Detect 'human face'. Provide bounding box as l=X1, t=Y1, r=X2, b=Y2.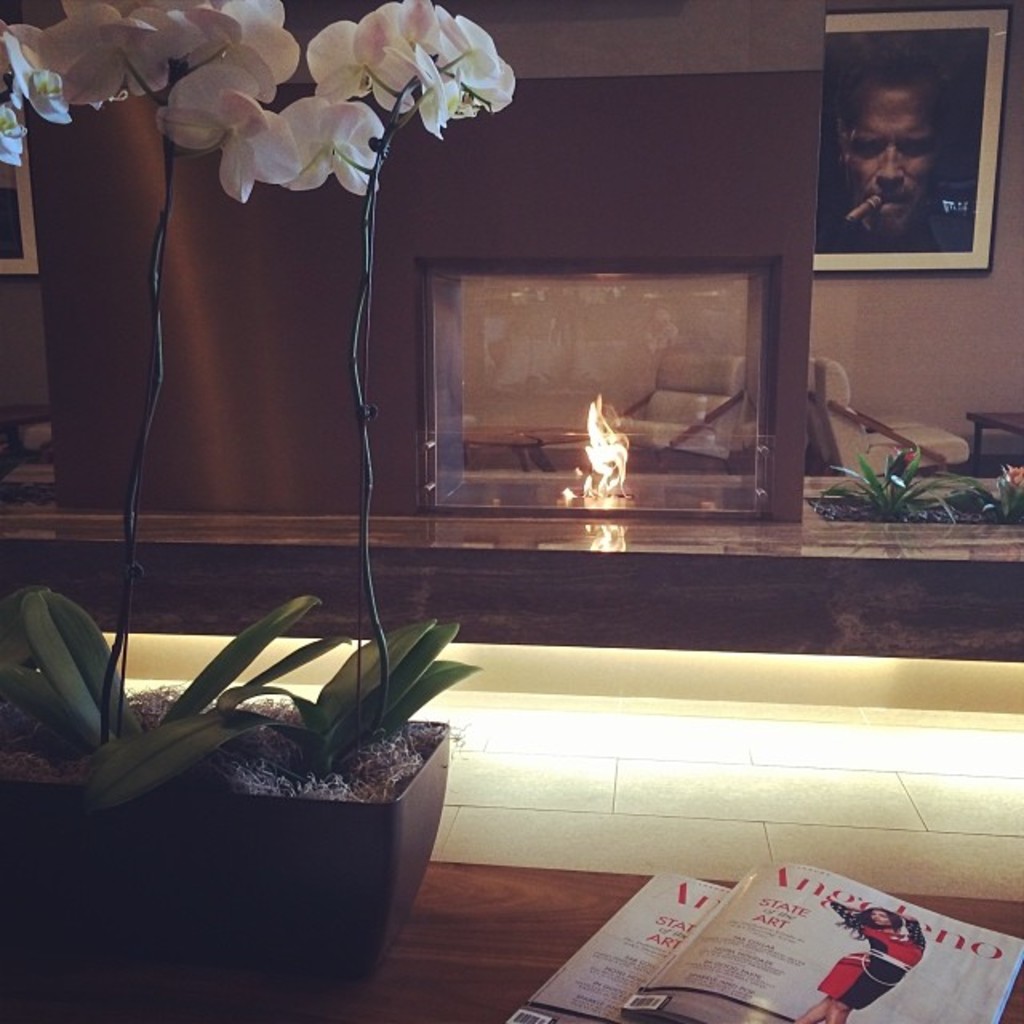
l=845, t=85, r=938, b=240.
